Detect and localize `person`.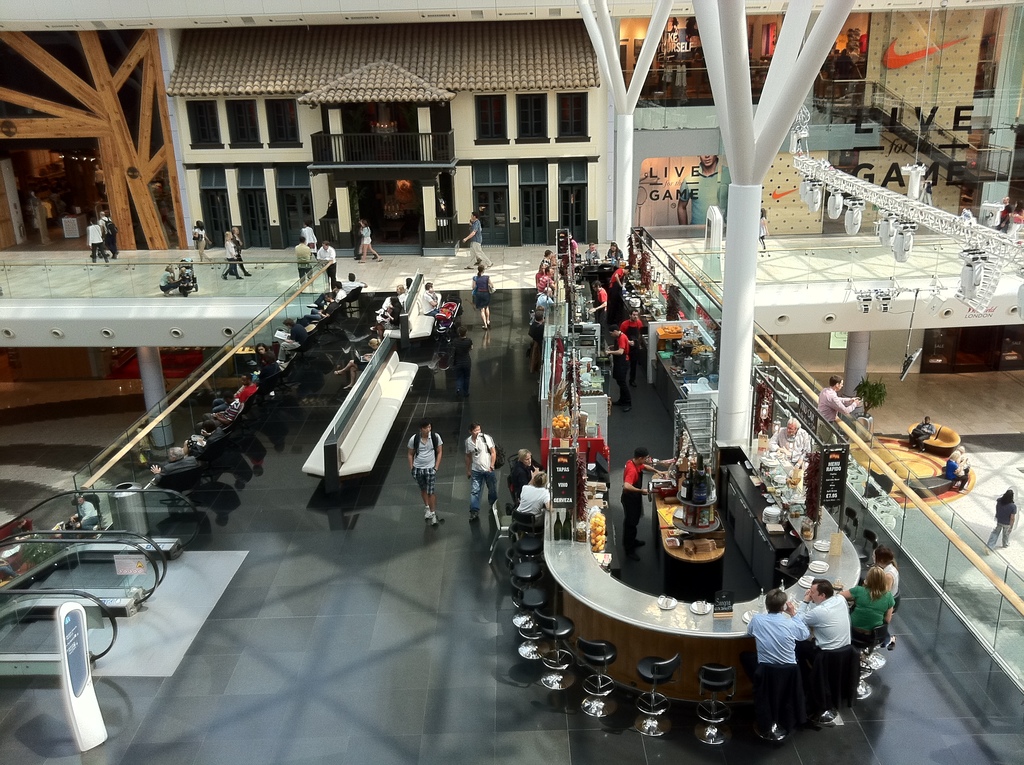
Localized at locate(603, 320, 631, 417).
